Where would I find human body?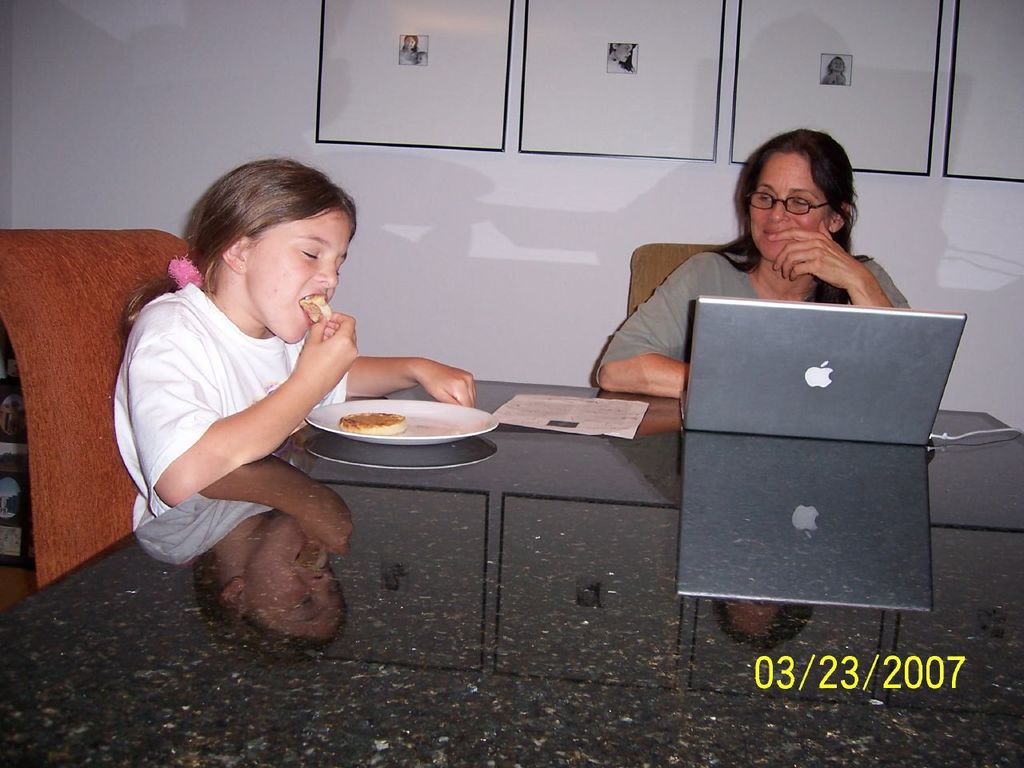
At (587,233,919,395).
